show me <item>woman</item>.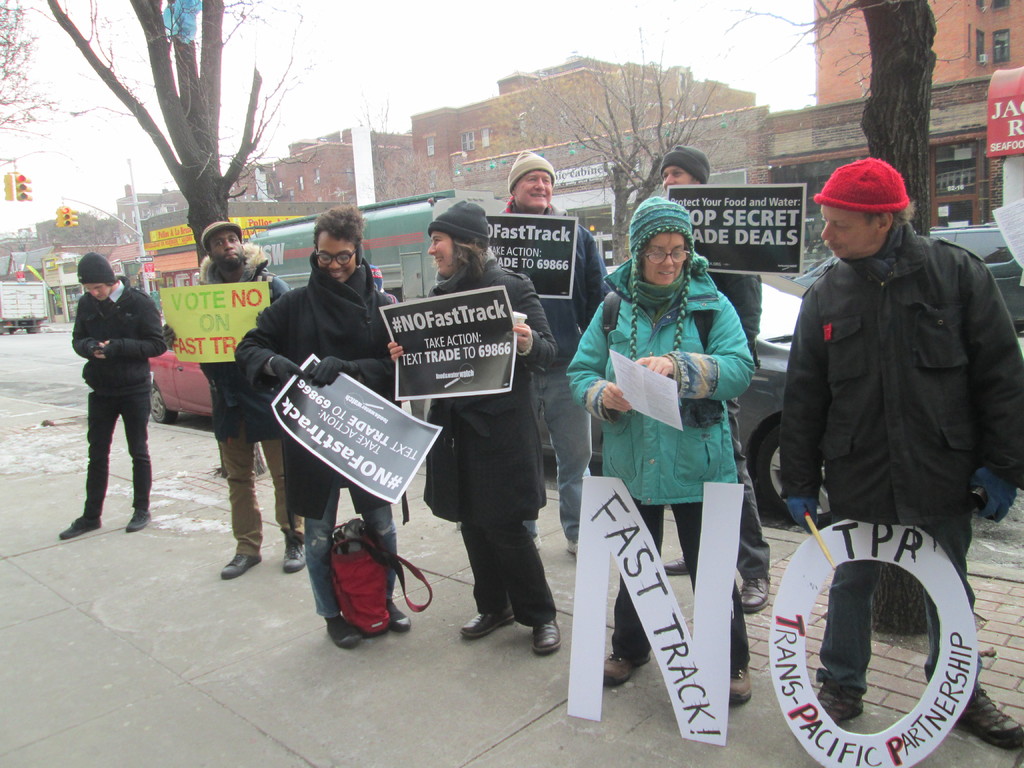
<item>woman</item> is here: bbox=[387, 198, 561, 653].
